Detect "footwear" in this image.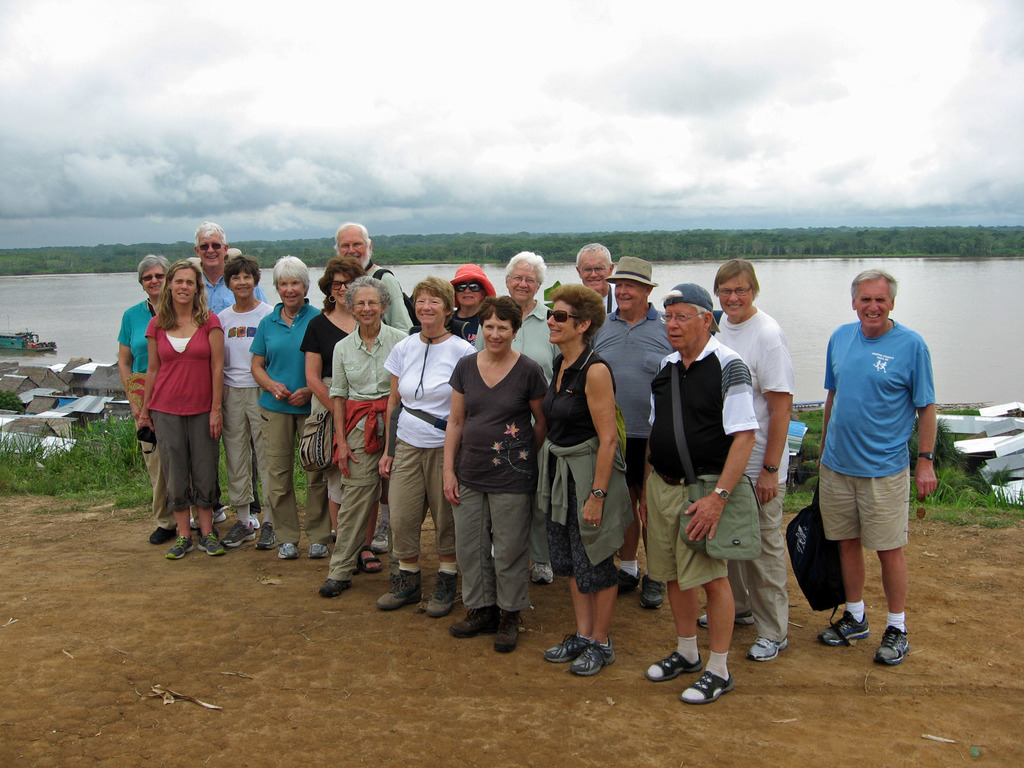
Detection: detection(872, 627, 911, 666).
